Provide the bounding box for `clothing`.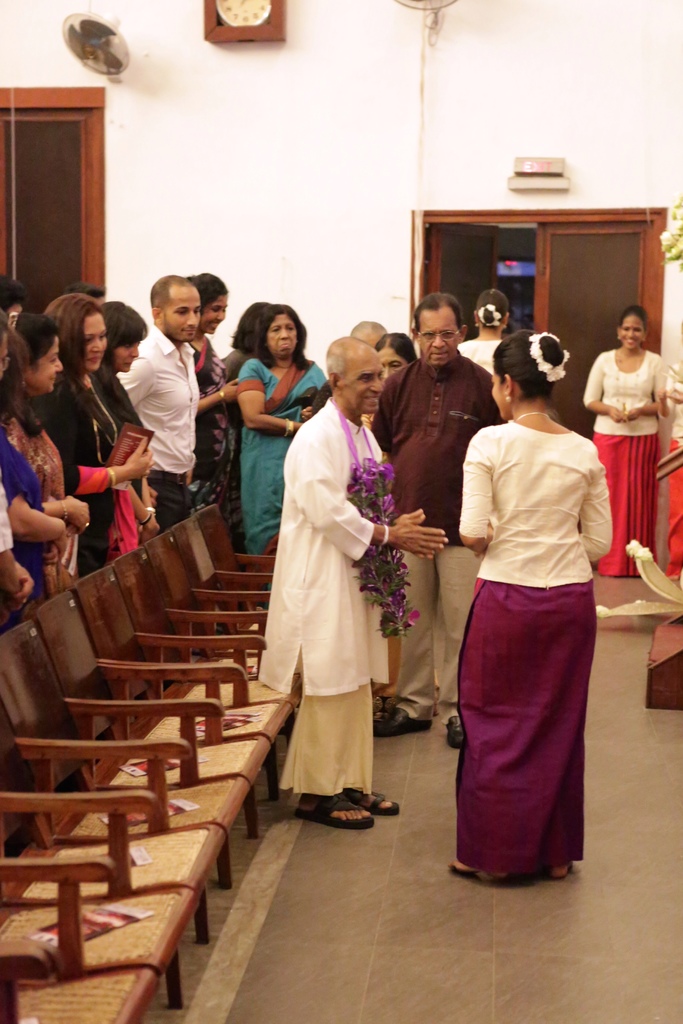
rect(583, 349, 671, 571).
